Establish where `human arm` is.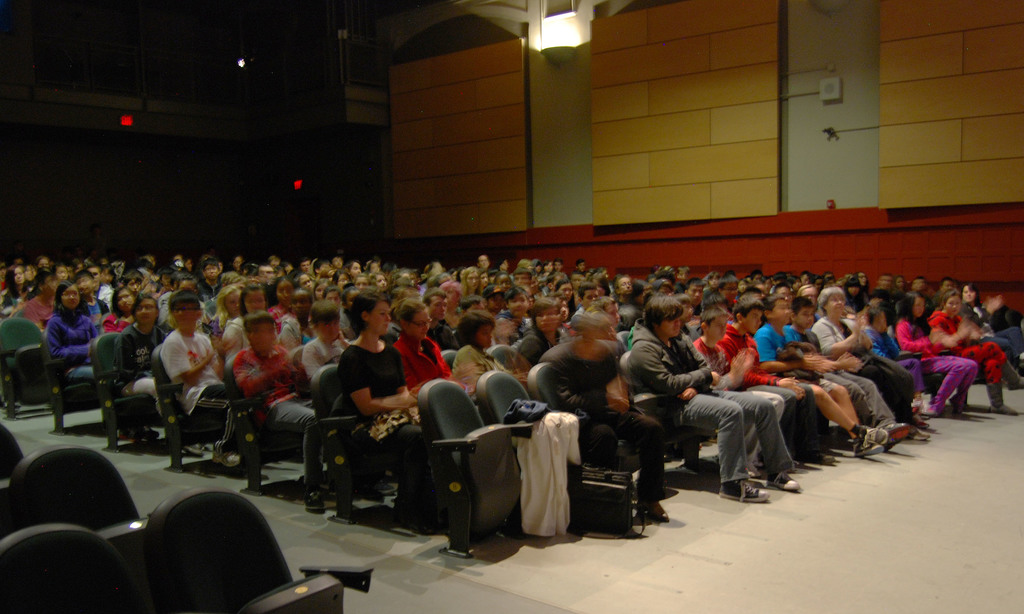
Established at pyautogui.locateOnScreen(941, 316, 968, 354).
